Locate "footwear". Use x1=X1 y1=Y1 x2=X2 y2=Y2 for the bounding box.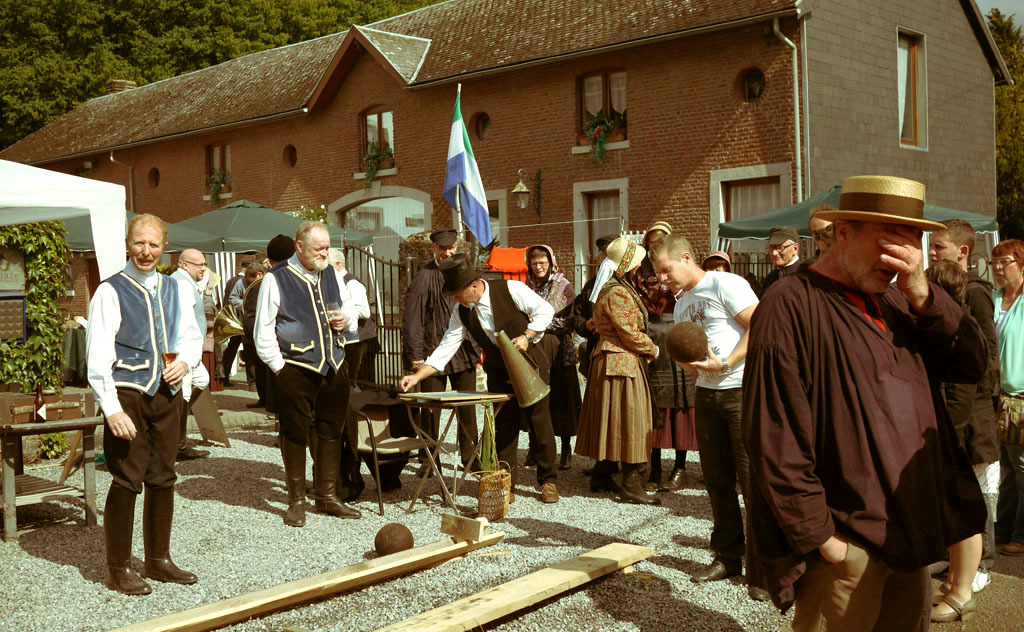
x1=559 y1=452 x2=576 y2=470.
